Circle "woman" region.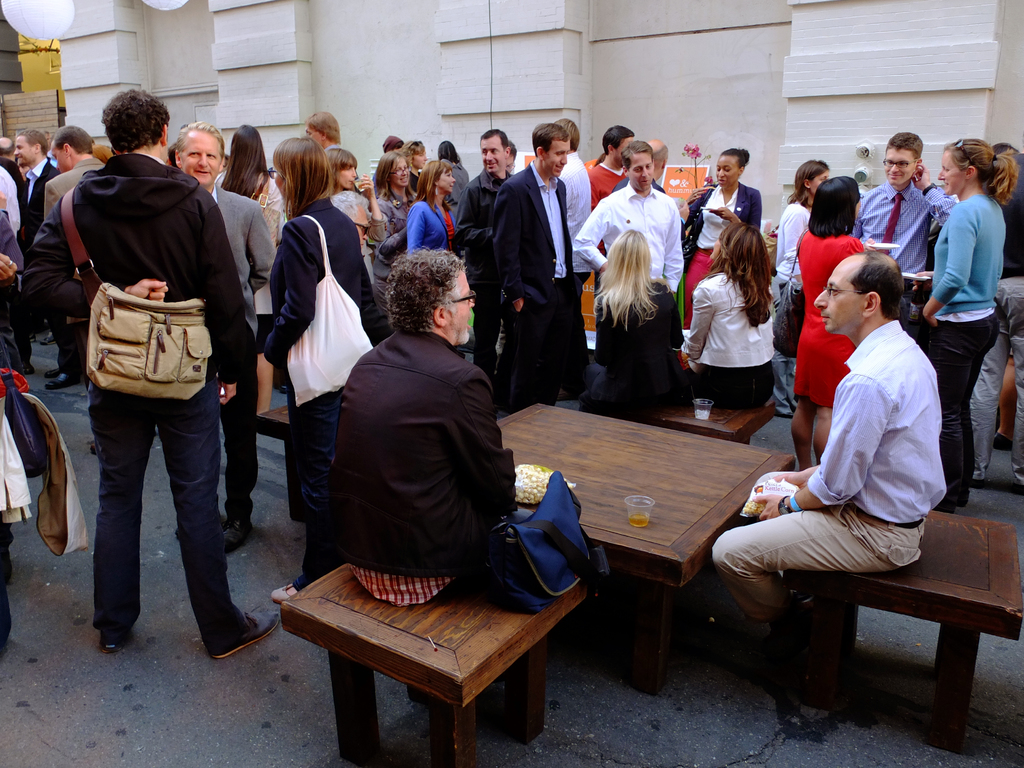
Region: 397, 150, 454, 255.
